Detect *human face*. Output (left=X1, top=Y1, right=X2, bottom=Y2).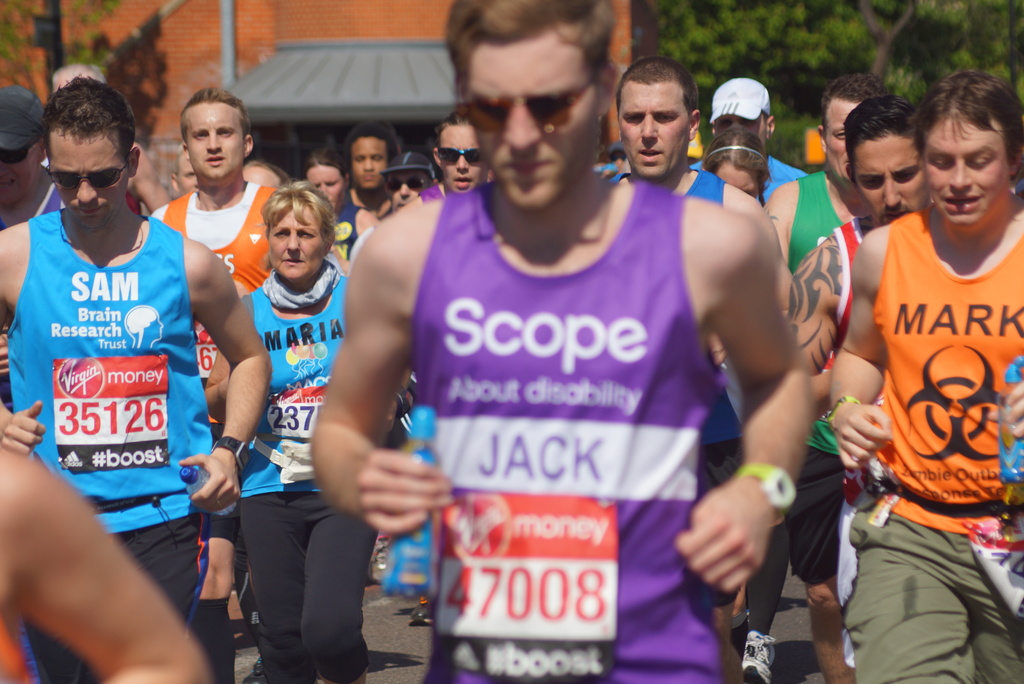
(left=273, top=211, right=326, bottom=284).
